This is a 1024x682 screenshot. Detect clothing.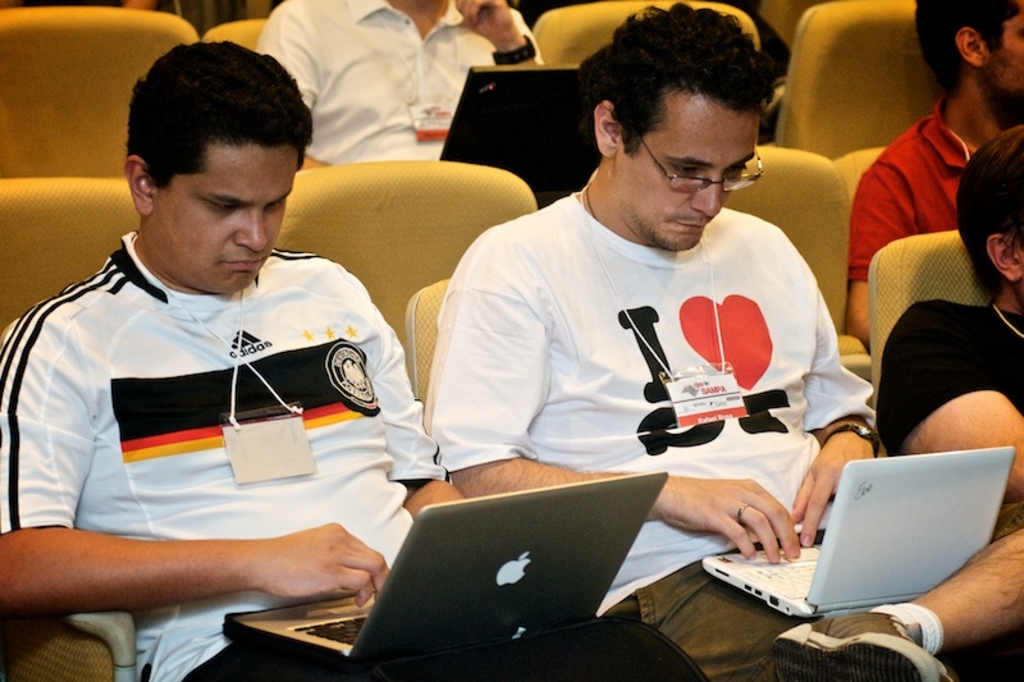
876/294/1023/453.
